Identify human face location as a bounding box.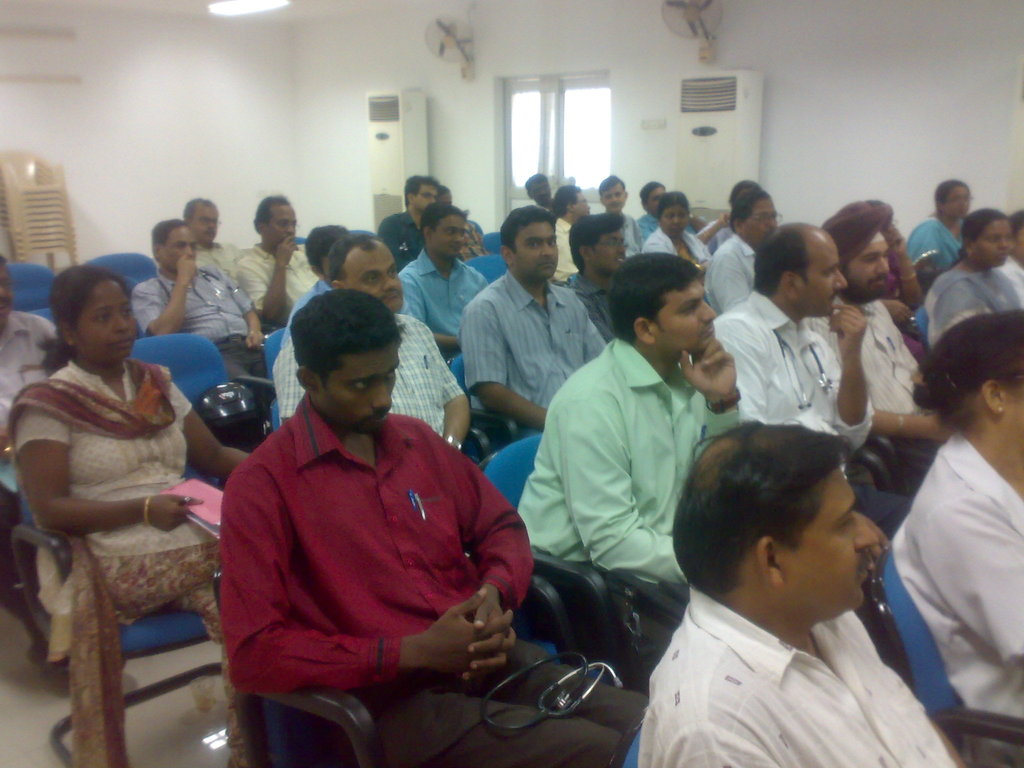
select_region(591, 225, 631, 270).
